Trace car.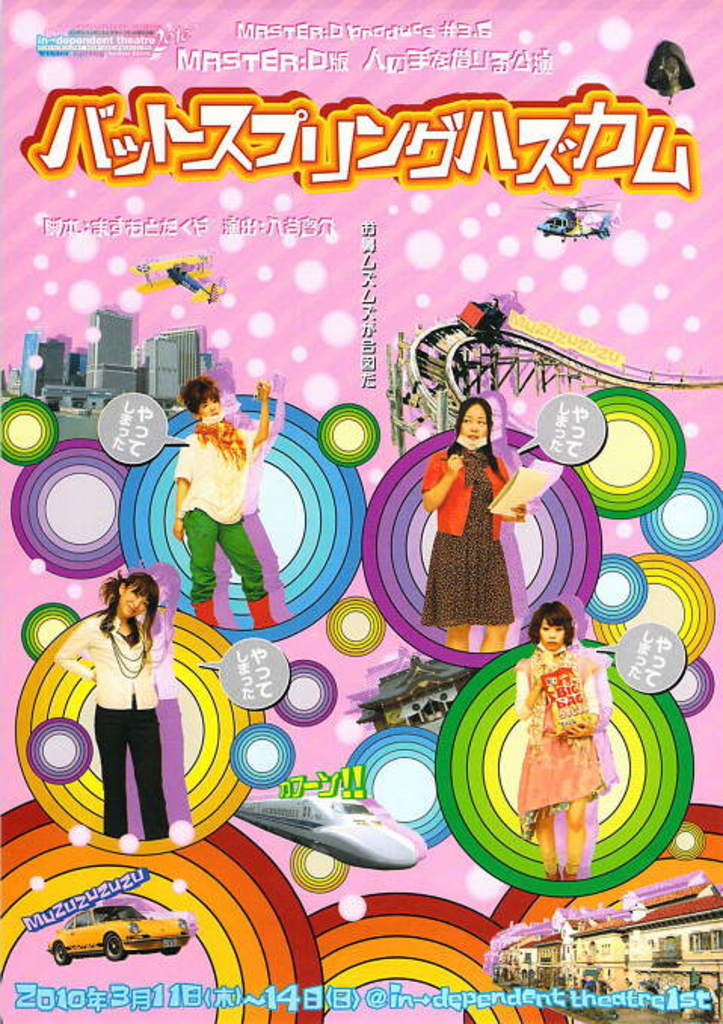
Traced to x1=47 y1=899 x2=187 y2=965.
